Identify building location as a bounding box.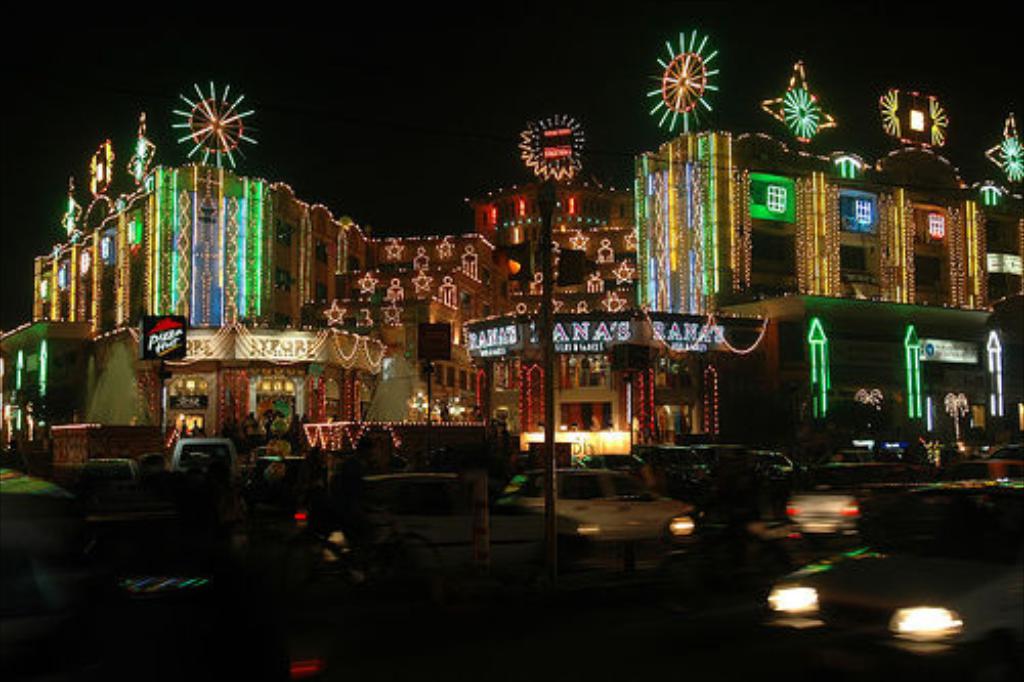
pyautogui.locateOnScreen(29, 158, 367, 328).
